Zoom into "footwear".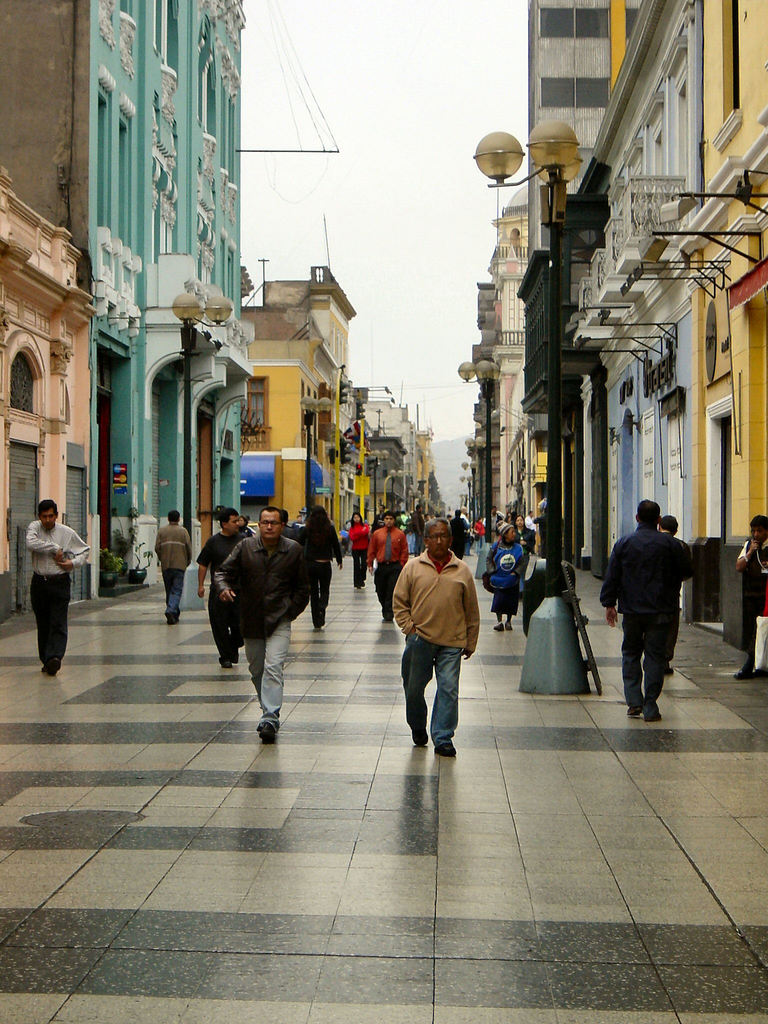
Zoom target: left=492, top=618, right=506, bottom=632.
